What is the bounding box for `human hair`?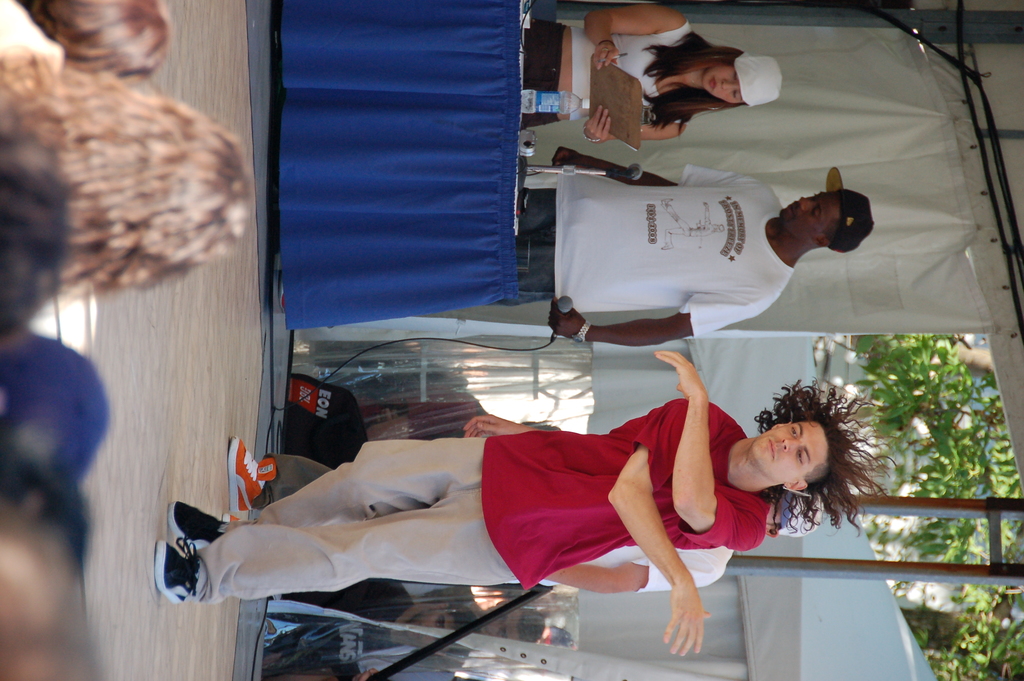
left=638, top=24, right=748, bottom=138.
